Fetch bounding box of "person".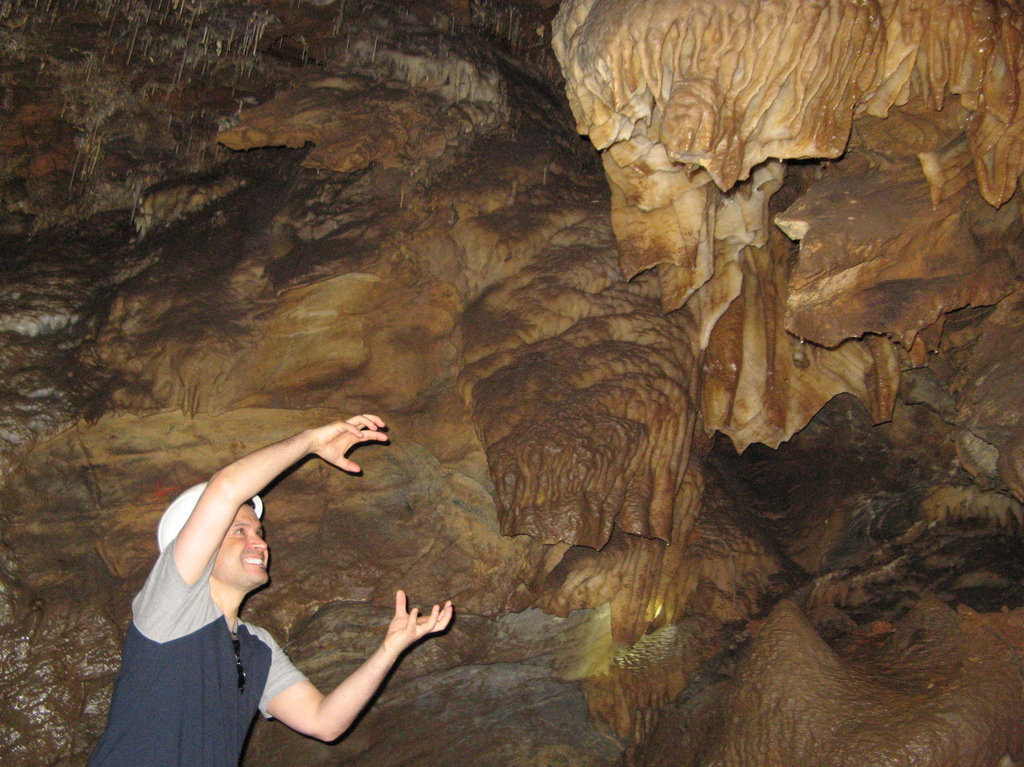
Bbox: box(88, 411, 452, 766).
